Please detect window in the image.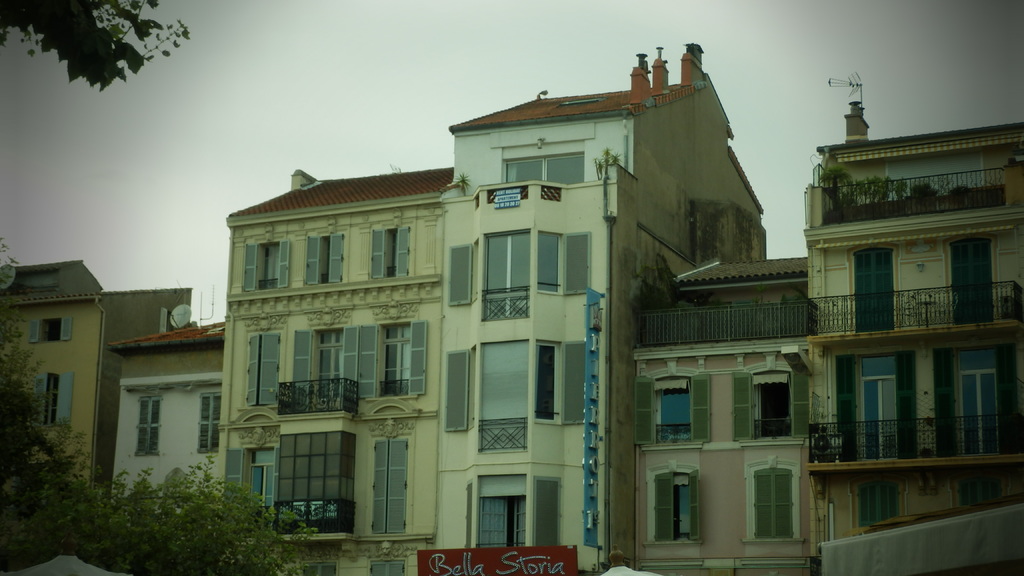
563, 231, 593, 297.
